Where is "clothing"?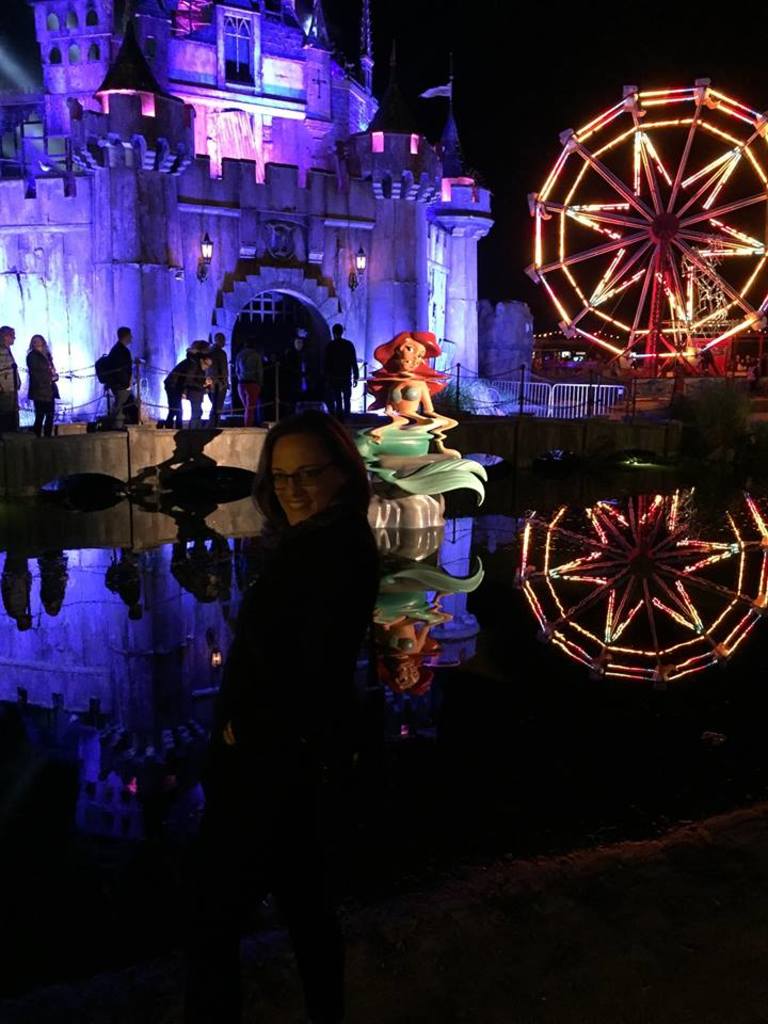
219:483:366:912.
